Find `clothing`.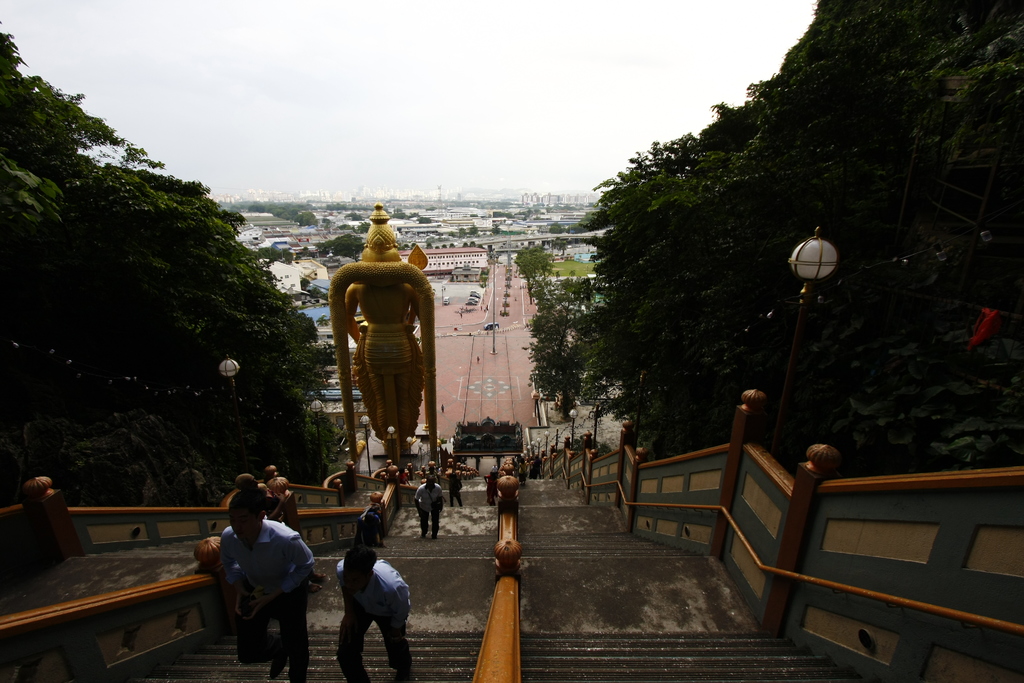
484/473/500/506.
